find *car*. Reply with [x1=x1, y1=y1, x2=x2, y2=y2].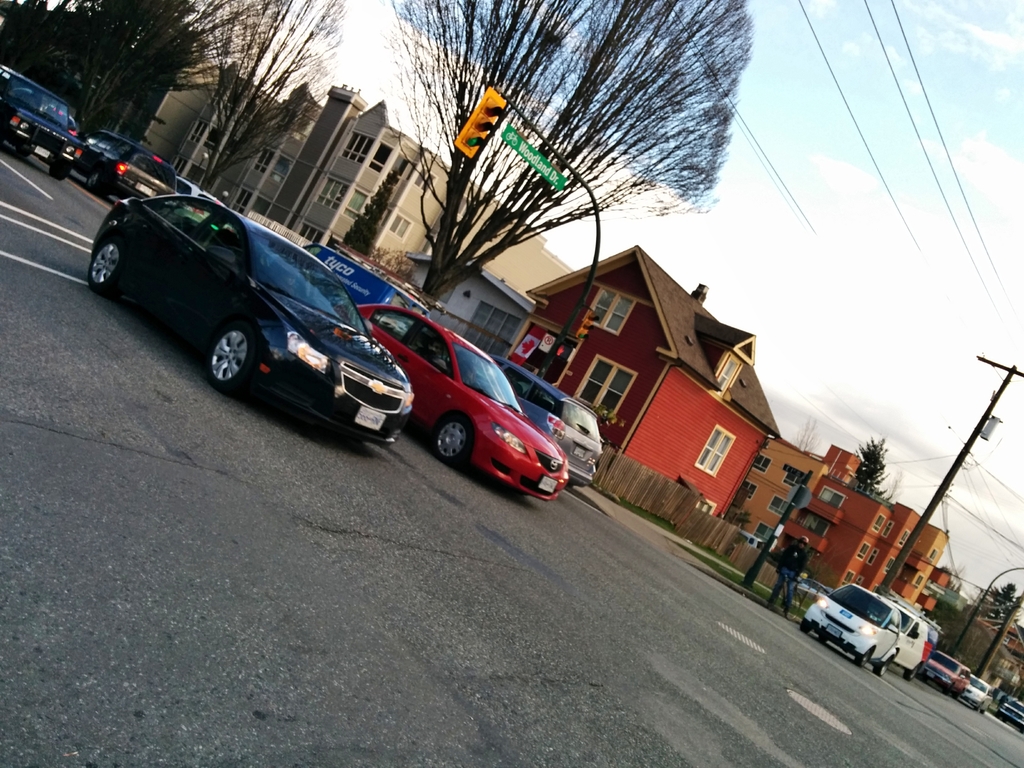
[x1=1002, y1=695, x2=1023, y2=733].
